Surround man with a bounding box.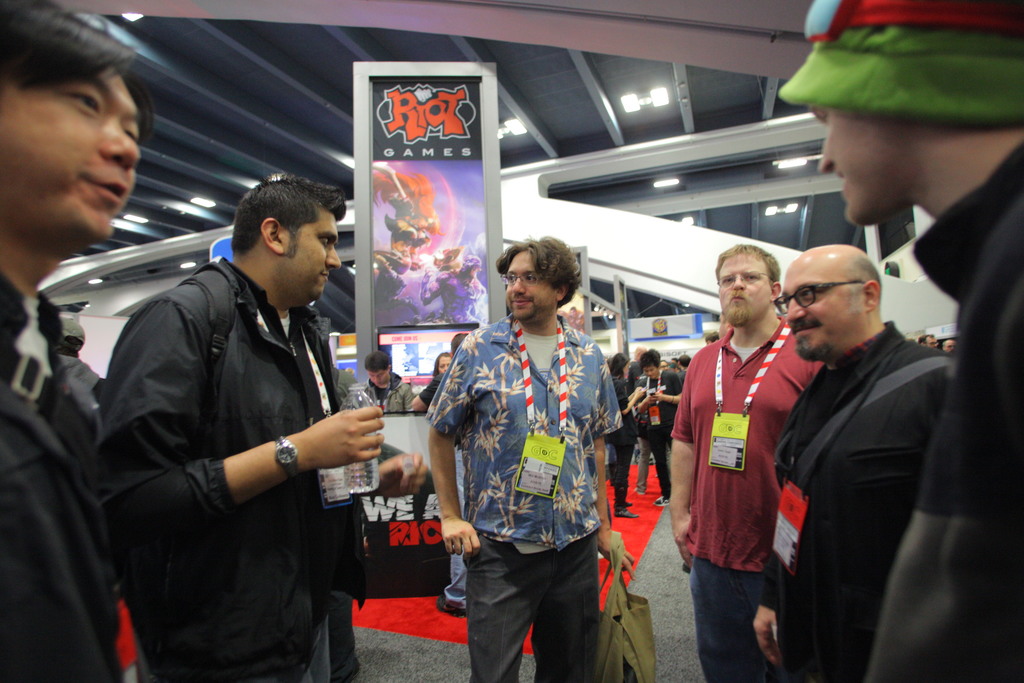
<bbox>90, 177, 385, 682</bbox>.
